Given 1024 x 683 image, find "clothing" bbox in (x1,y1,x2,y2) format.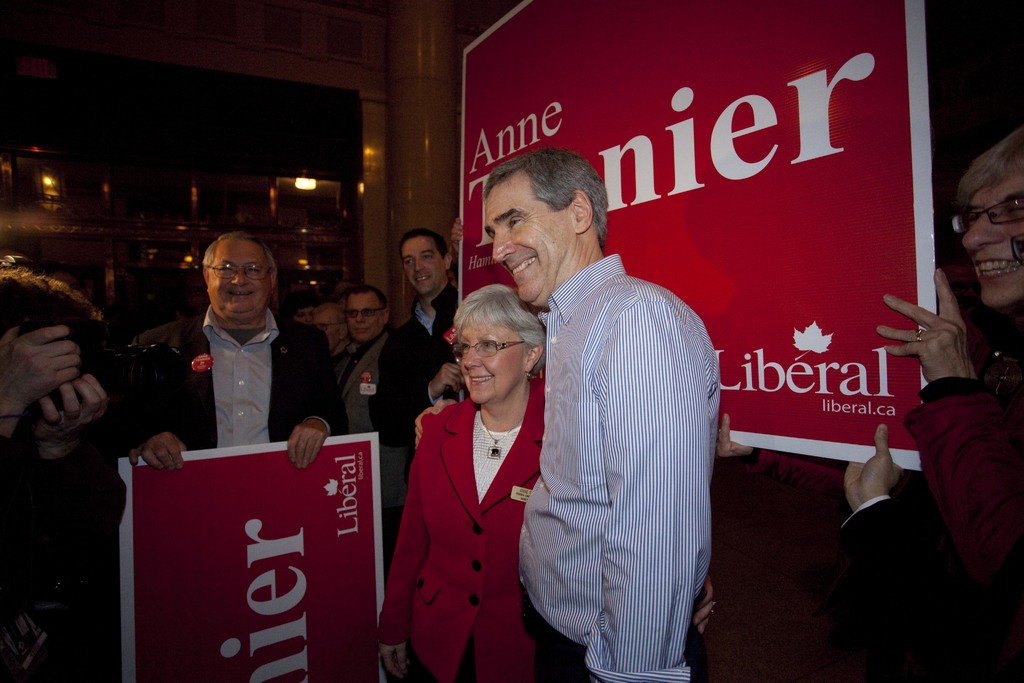
(369,277,470,441).
